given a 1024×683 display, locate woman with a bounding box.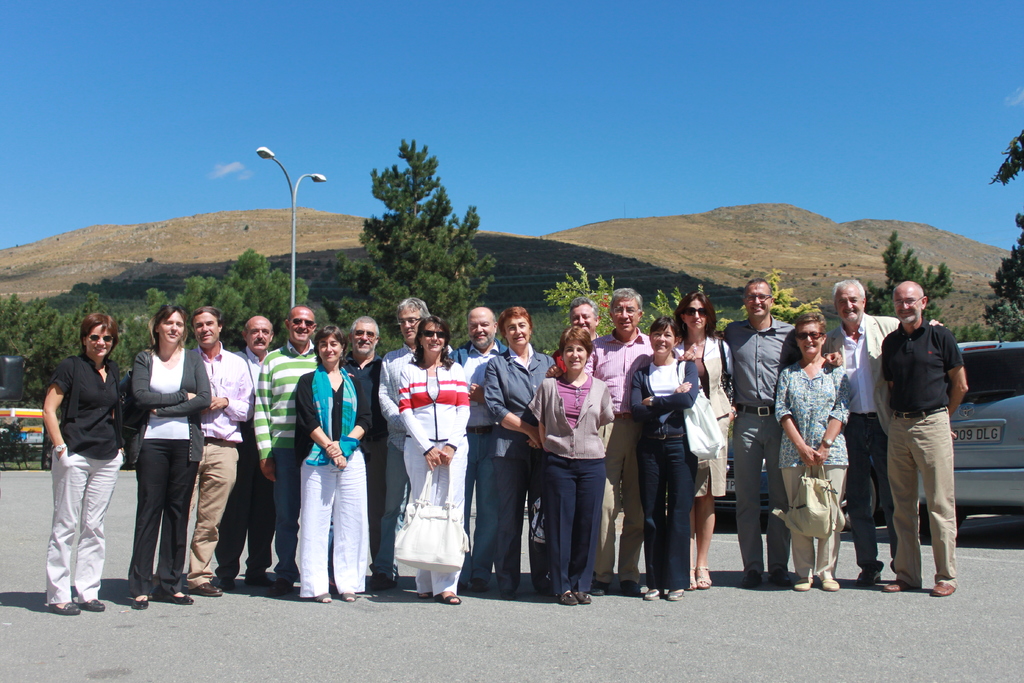
Located: <bbox>125, 301, 211, 611</bbox>.
